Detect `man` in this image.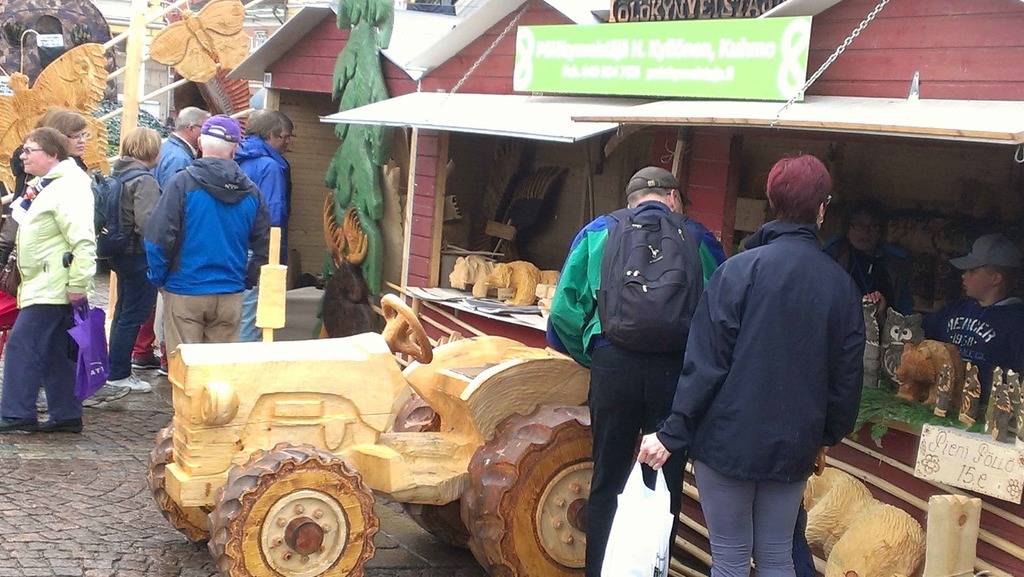
Detection: Rect(147, 107, 207, 361).
